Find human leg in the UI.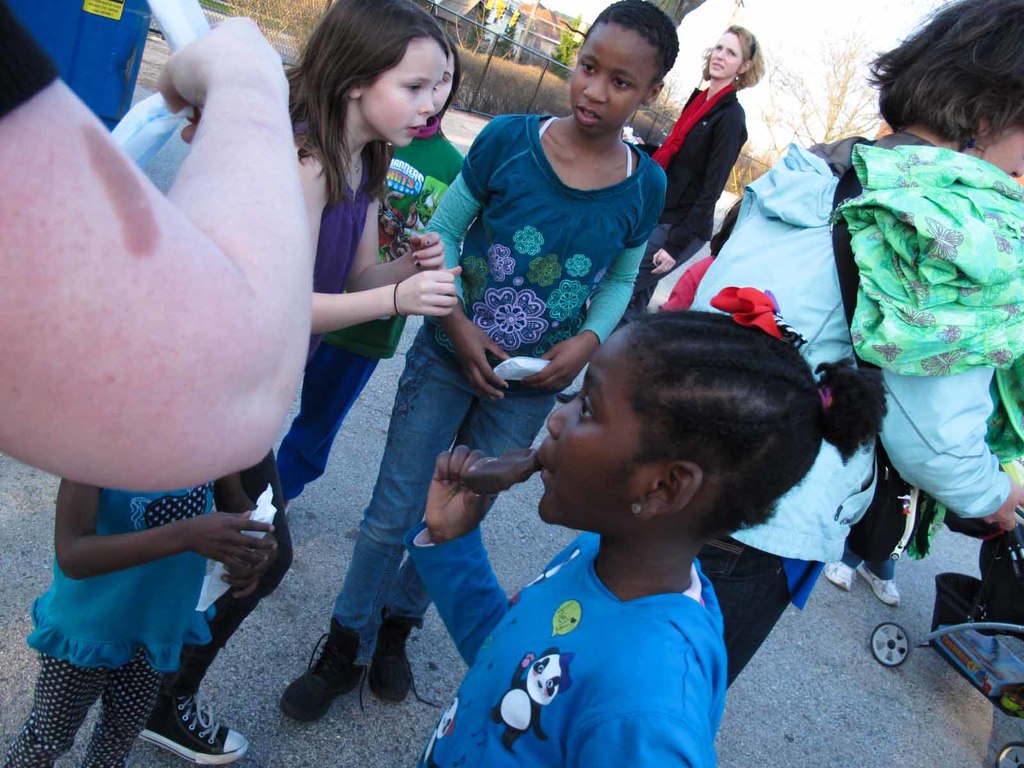
UI element at (x1=826, y1=465, x2=888, y2=588).
